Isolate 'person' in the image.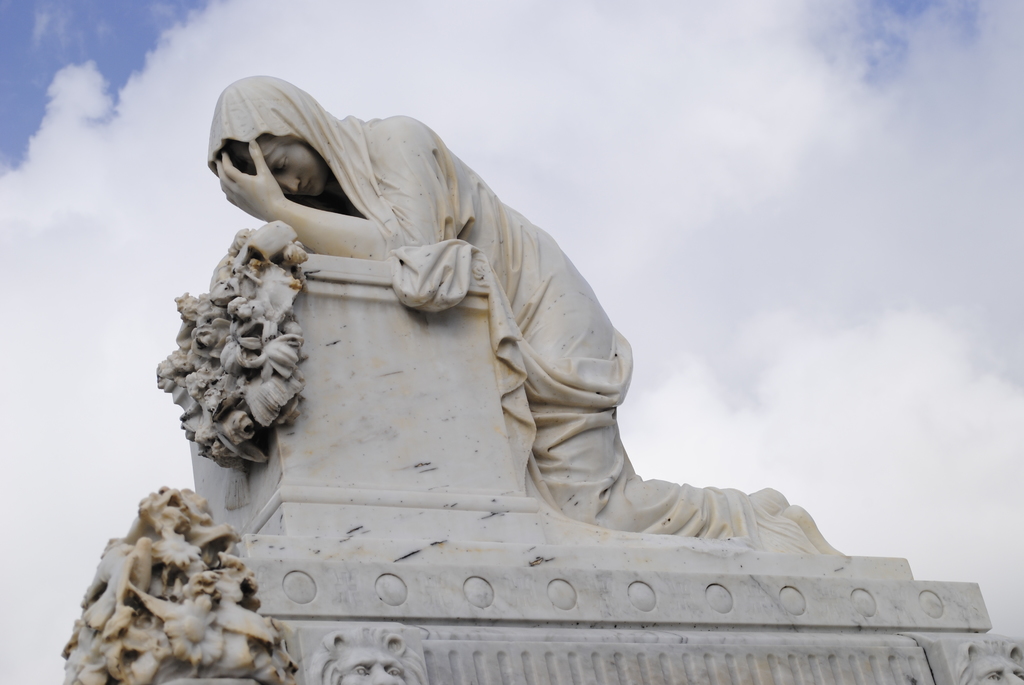
Isolated region: 173/102/680/553.
